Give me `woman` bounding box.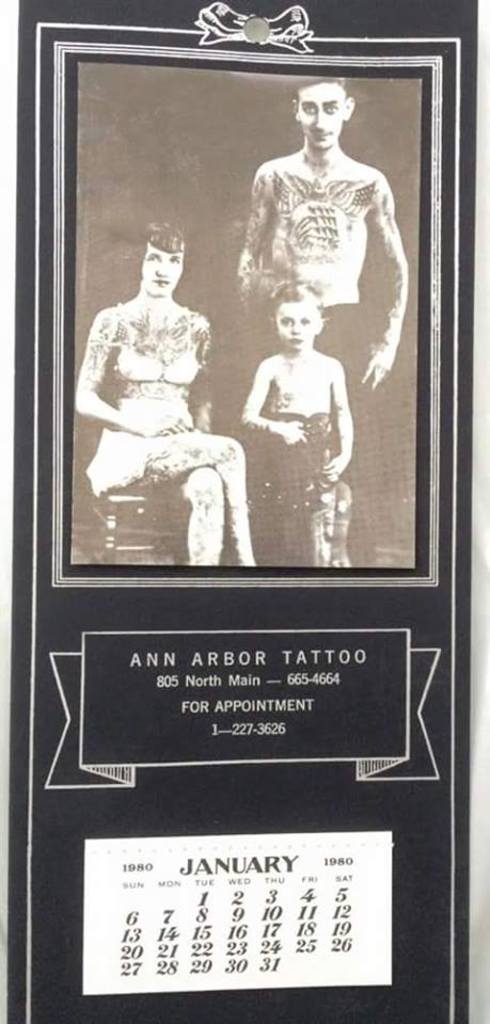
[left=69, top=201, right=255, bottom=573].
